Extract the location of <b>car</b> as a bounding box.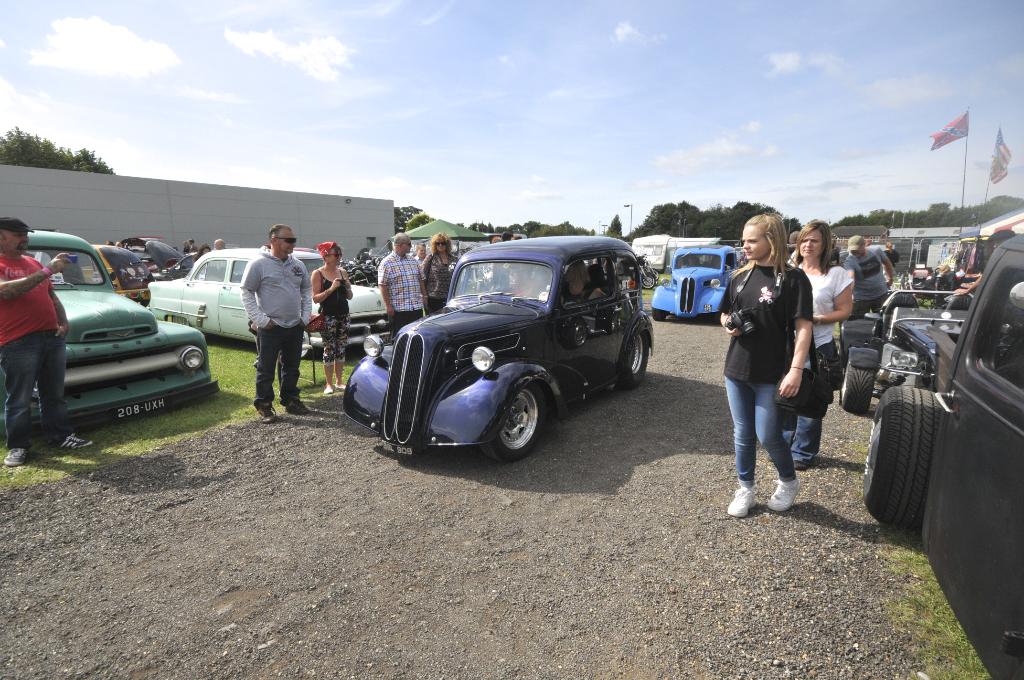
BBox(1, 223, 210, 421).
